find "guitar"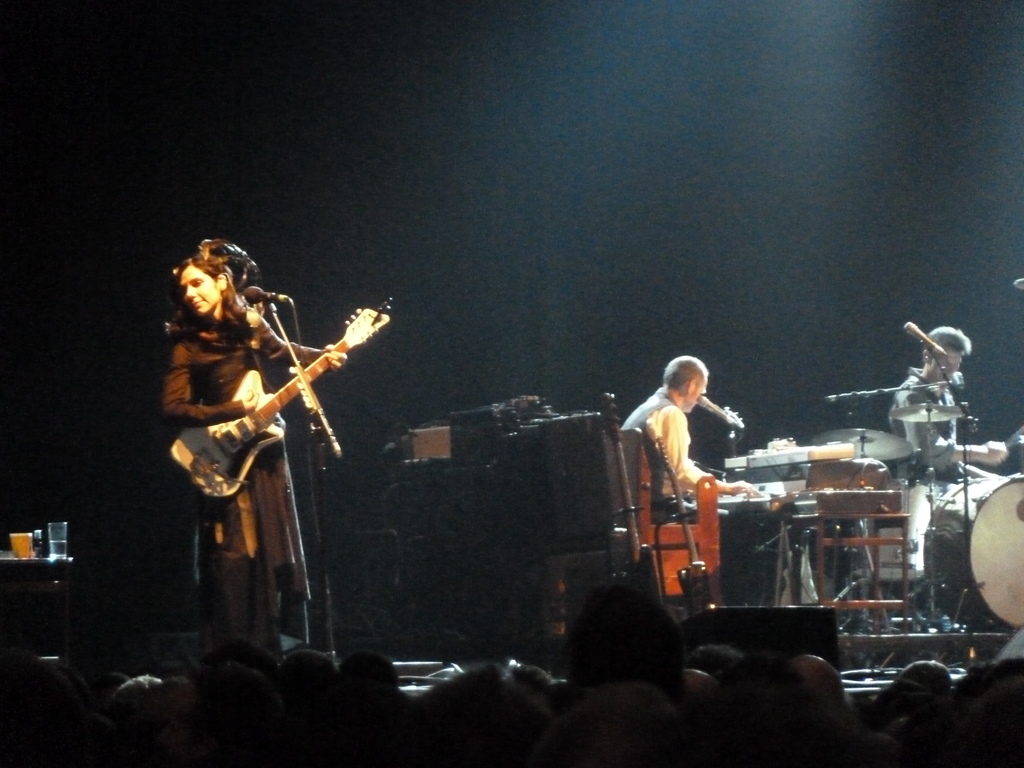
rect(168, 296, 396, 498)
